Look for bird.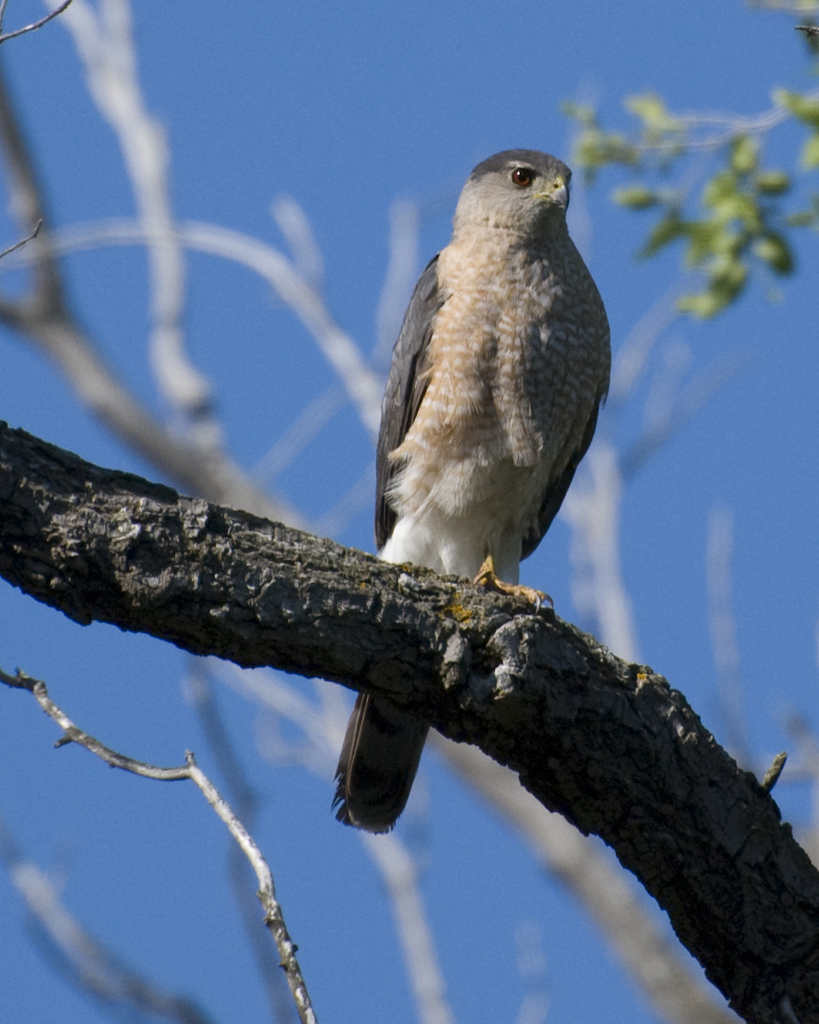
Found: region(345, 150, 620, 787).
